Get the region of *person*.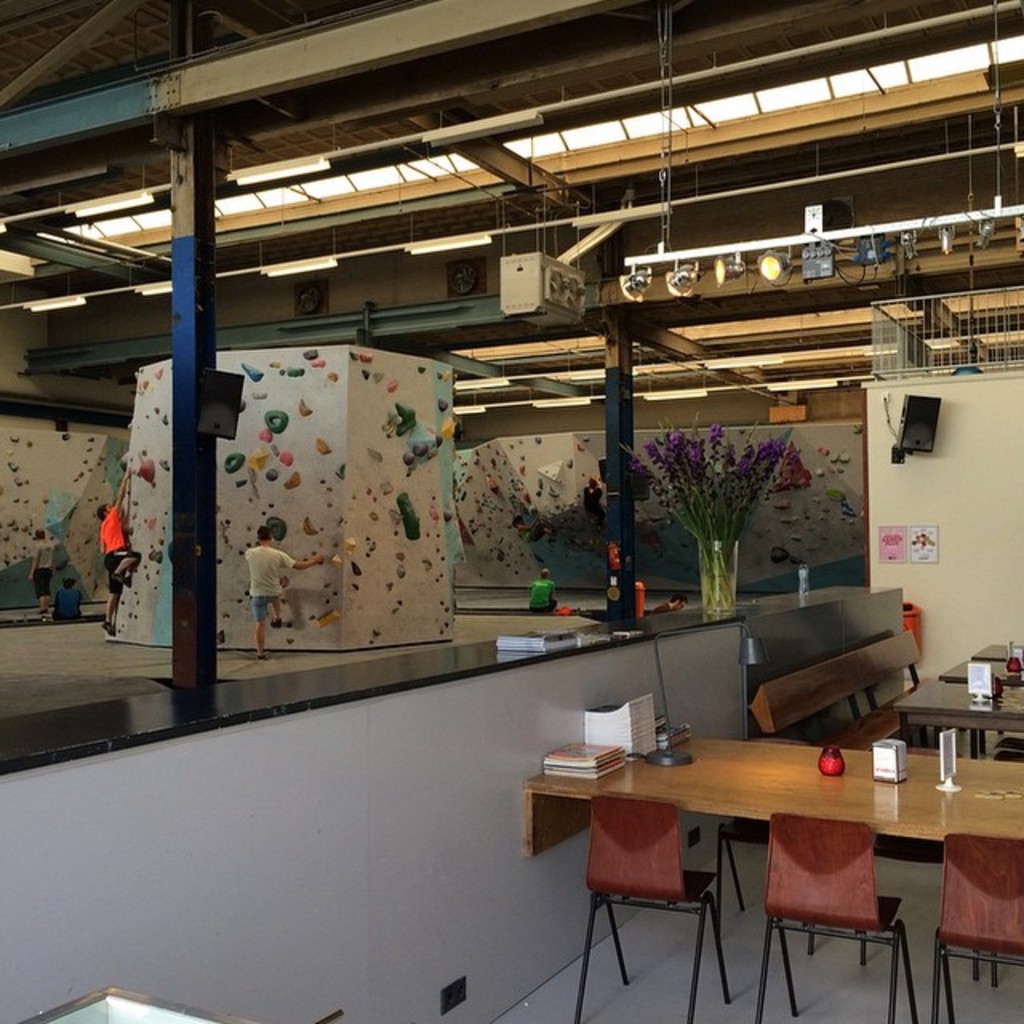
{"x1": 98, "y1": 472, "x2": 139, "y2": 632}.
